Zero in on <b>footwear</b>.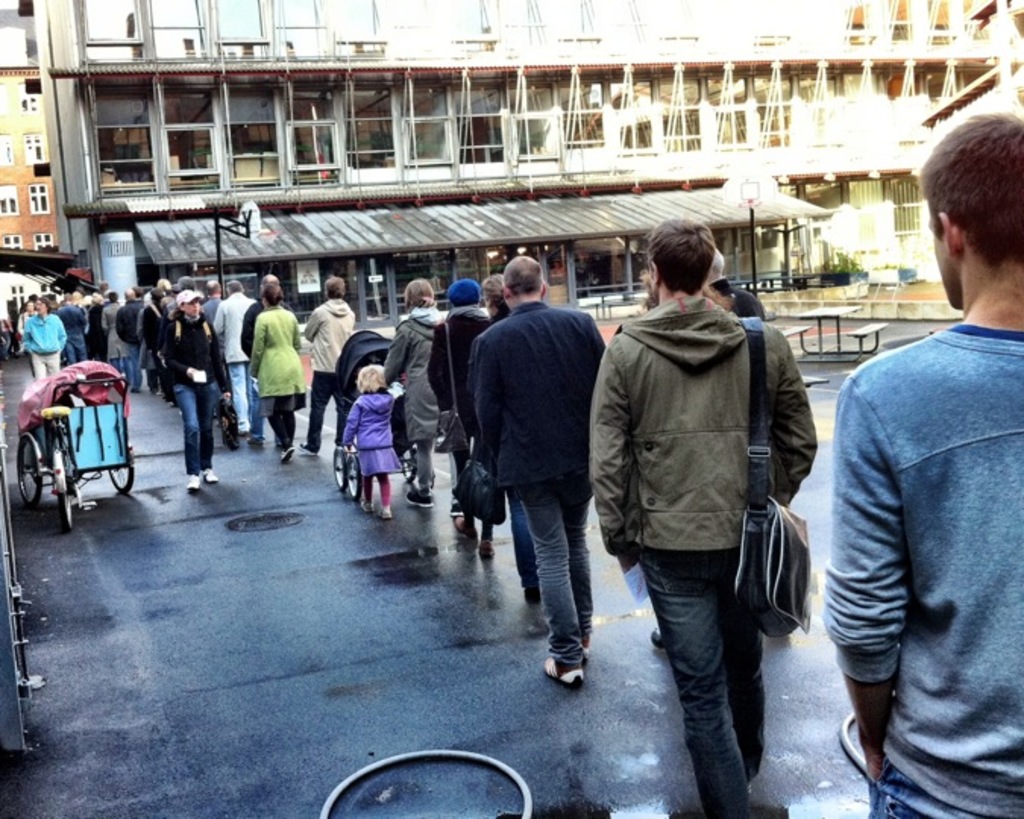
Zeroed in: 649/625/666/651.
